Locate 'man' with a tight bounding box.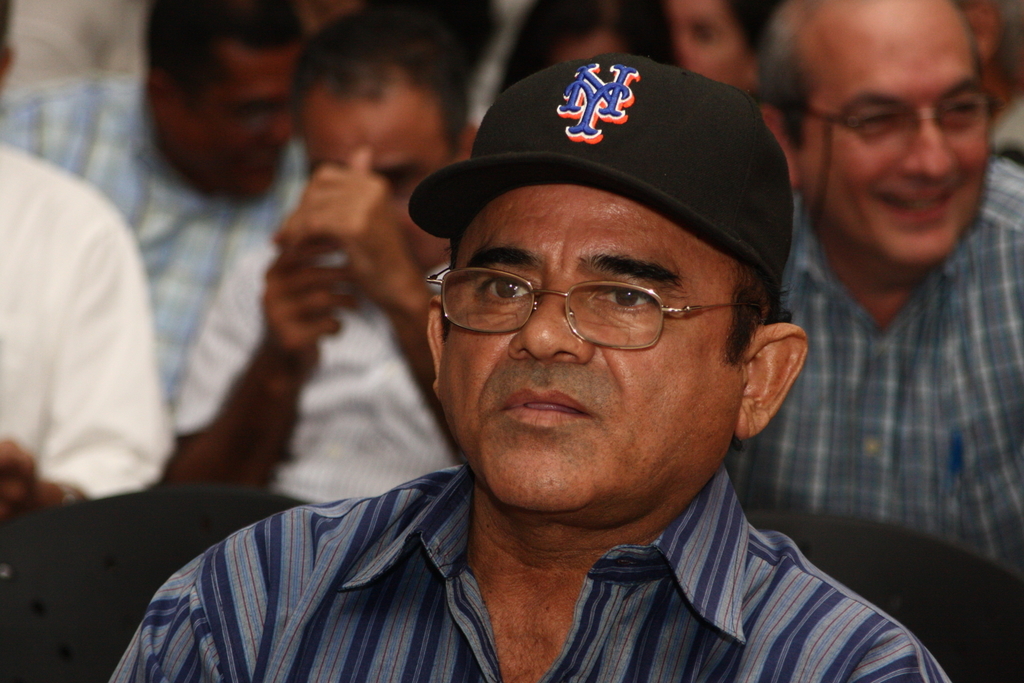
x1=170, y1=18, x2=476, y2=502.
